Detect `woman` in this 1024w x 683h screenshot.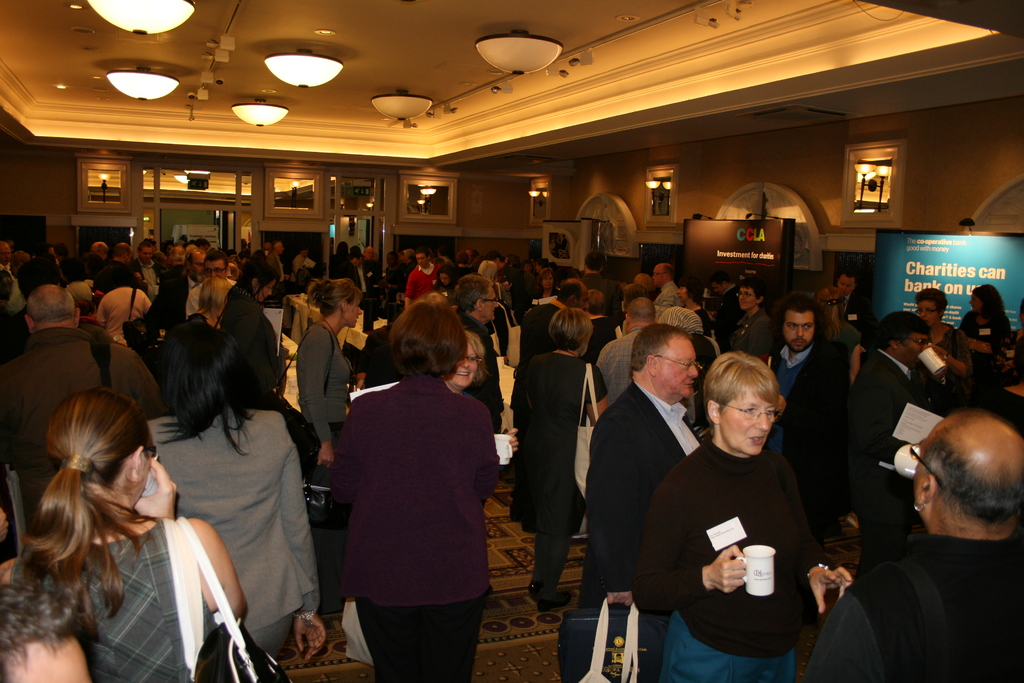
Detection: 92:265:160:346.
